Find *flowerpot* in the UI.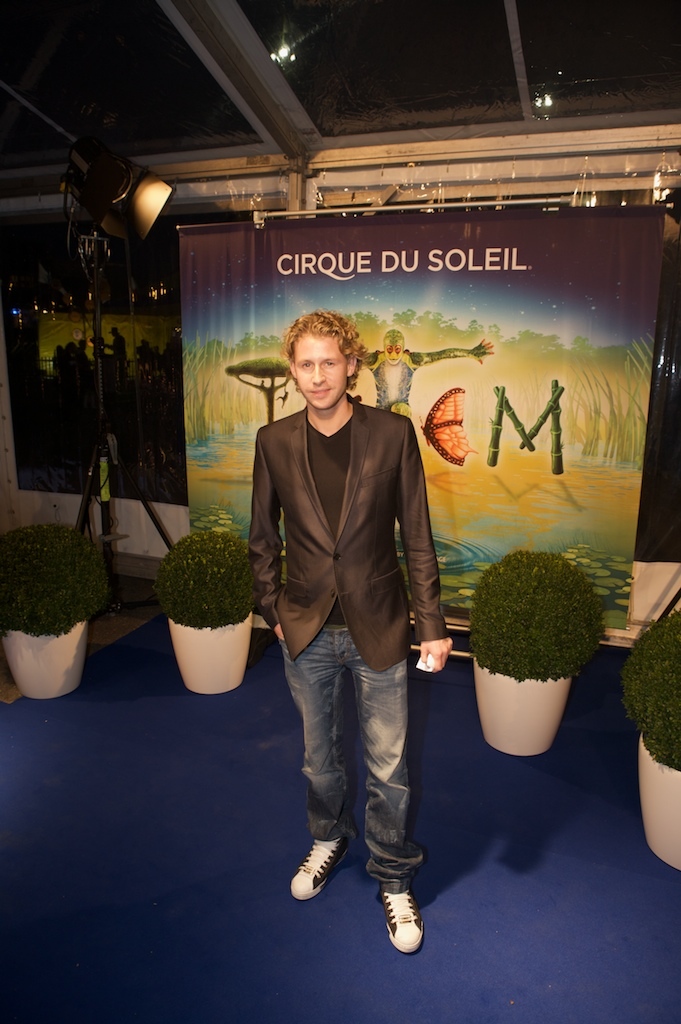
UI element at [478,654,579,751].
